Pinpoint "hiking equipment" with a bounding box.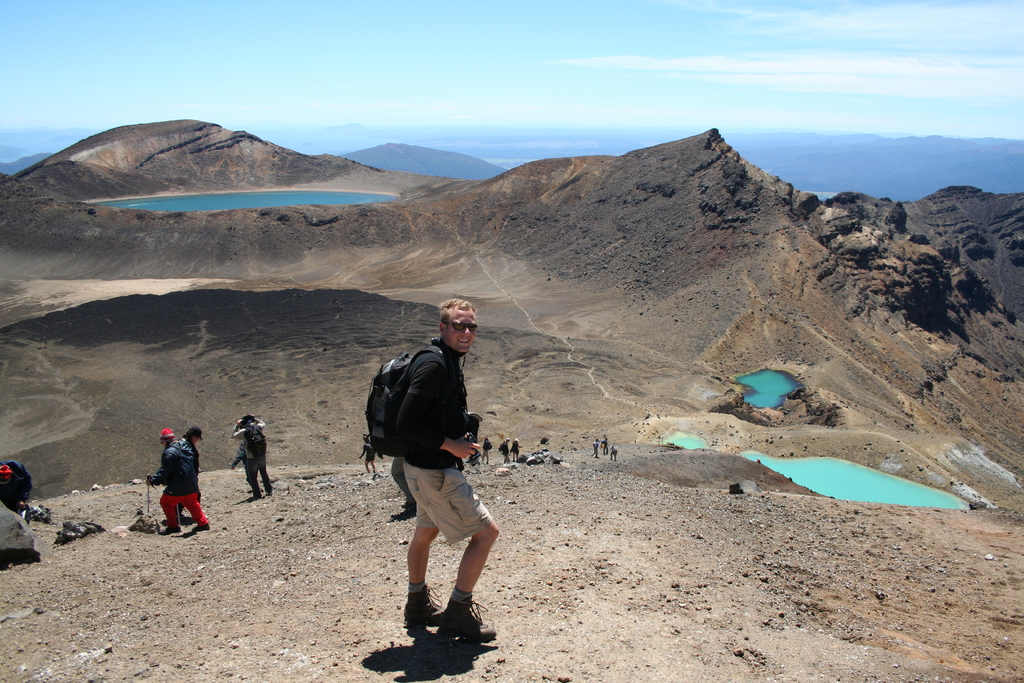
crop(361, 346, 462, 461).
